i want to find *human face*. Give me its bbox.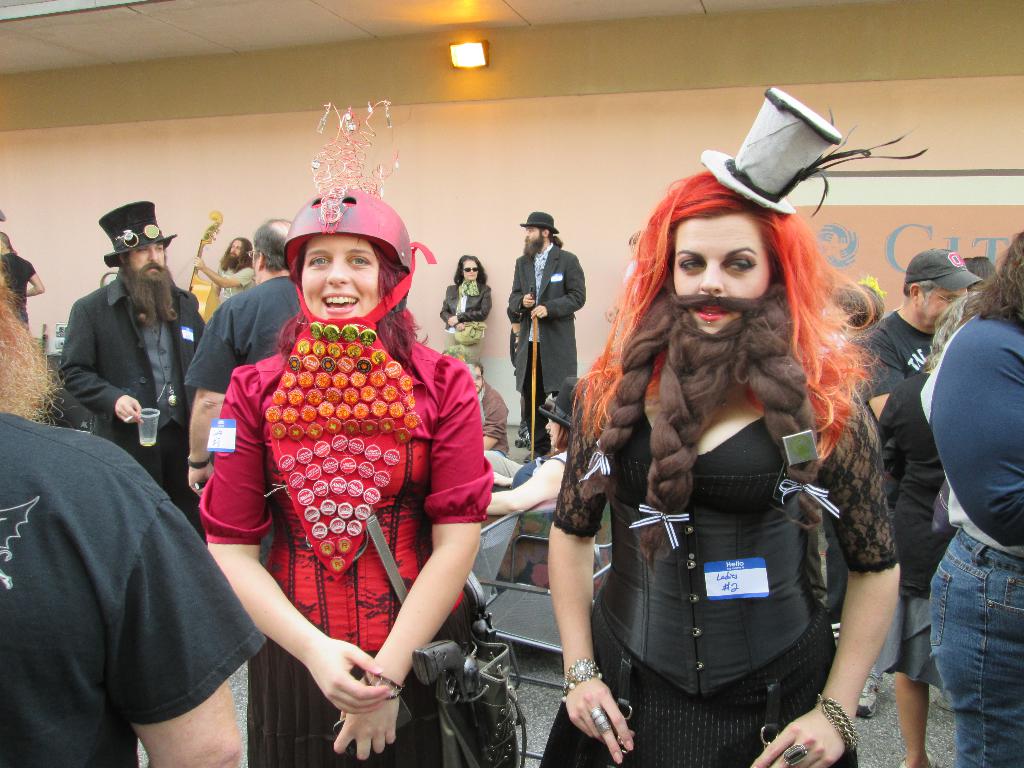
box(525, 230, 540, 241).
